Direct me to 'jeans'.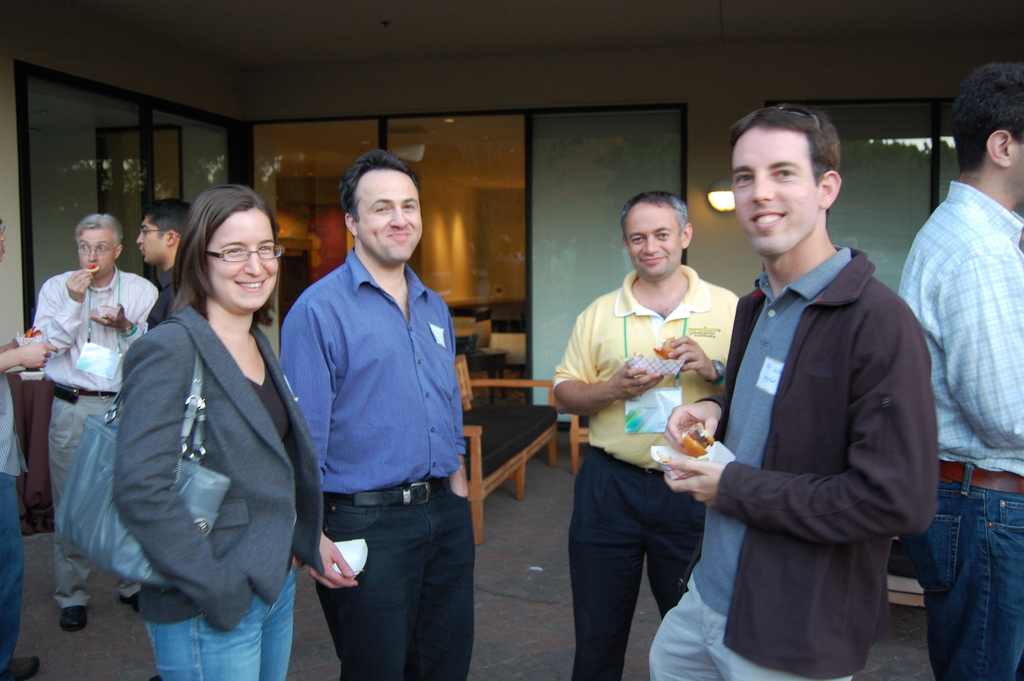
Direction: (left=148, top=561, right=294, bottom=680).
